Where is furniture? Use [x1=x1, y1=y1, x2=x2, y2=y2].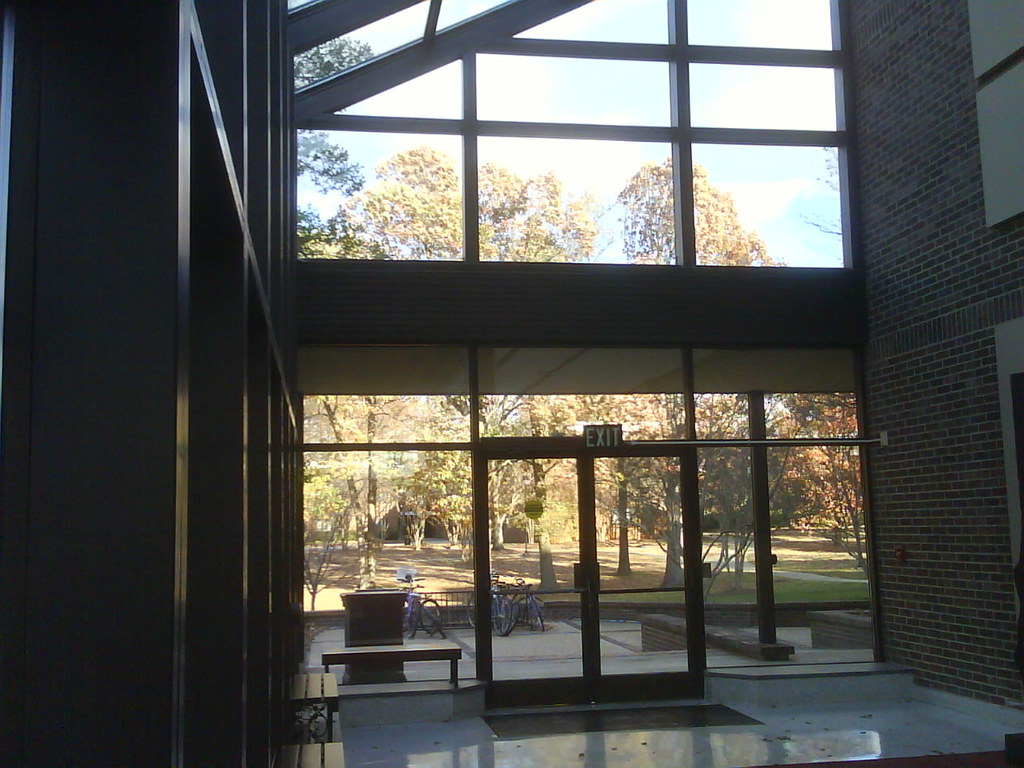
[x1=317, y1=638, x2=468, y2=688].
